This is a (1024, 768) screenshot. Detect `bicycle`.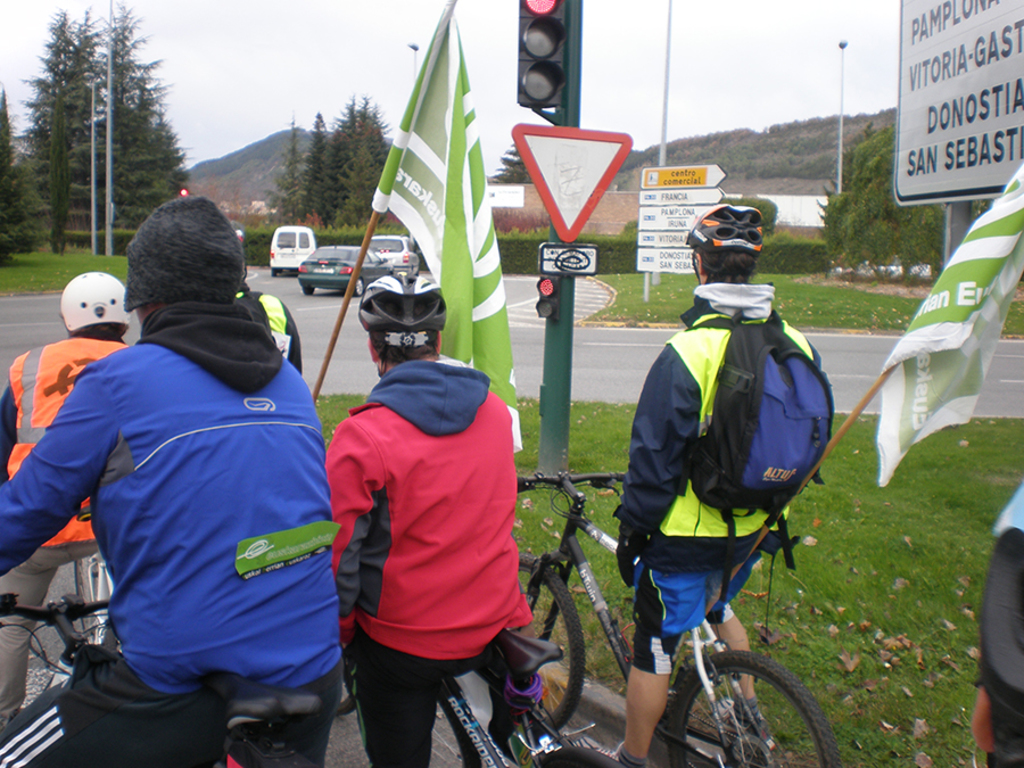
(0,591,330,767).
